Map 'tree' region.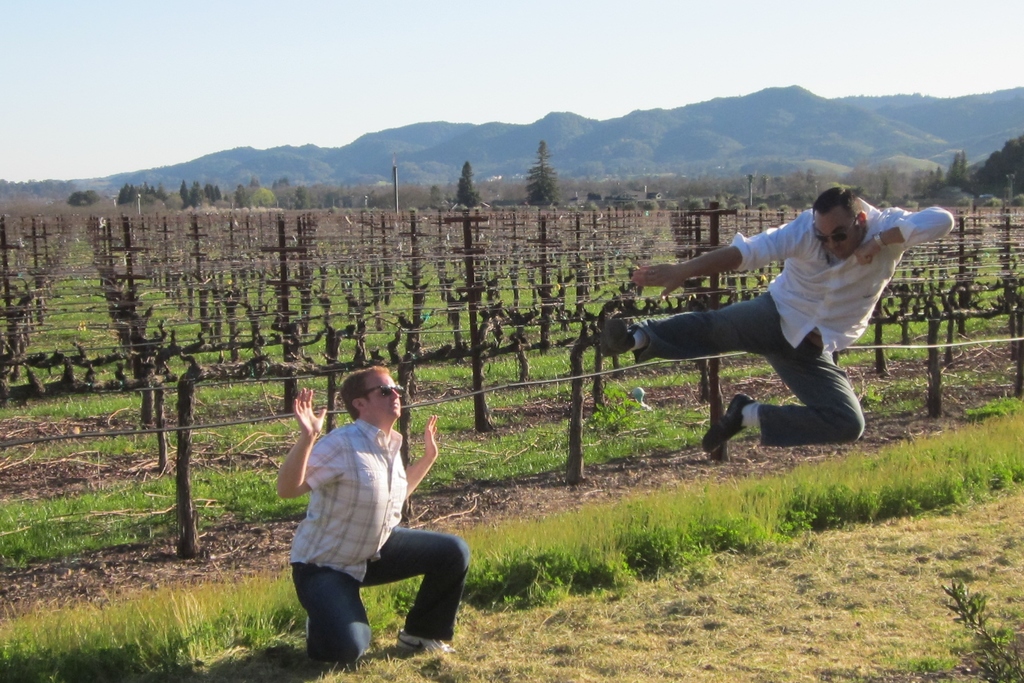
Mapped to bbox=(252, 186, 280, 208).
